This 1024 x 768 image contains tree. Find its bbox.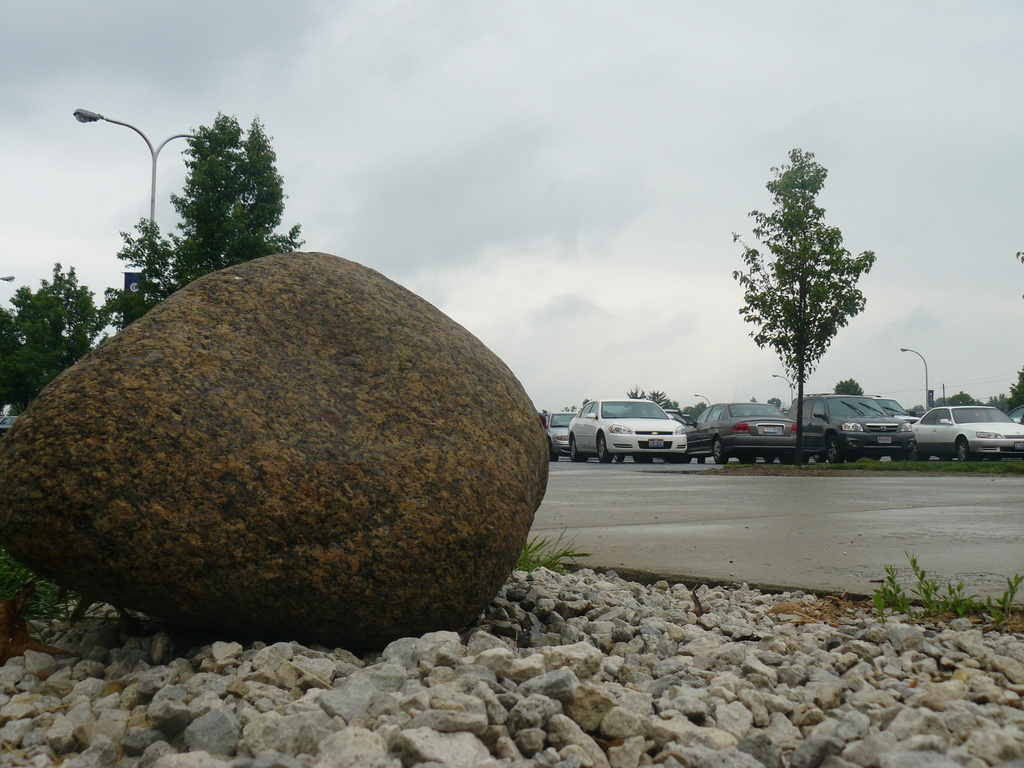
625,386,691,422.
